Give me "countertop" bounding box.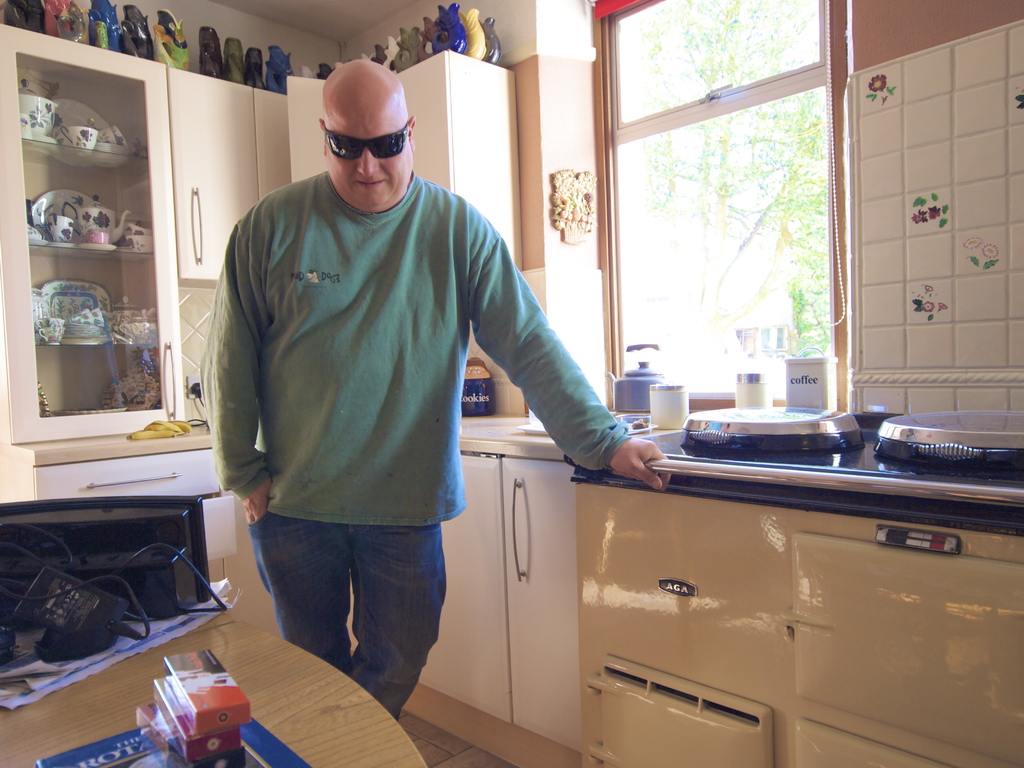
bbox=(12, 412, 683, 464).
